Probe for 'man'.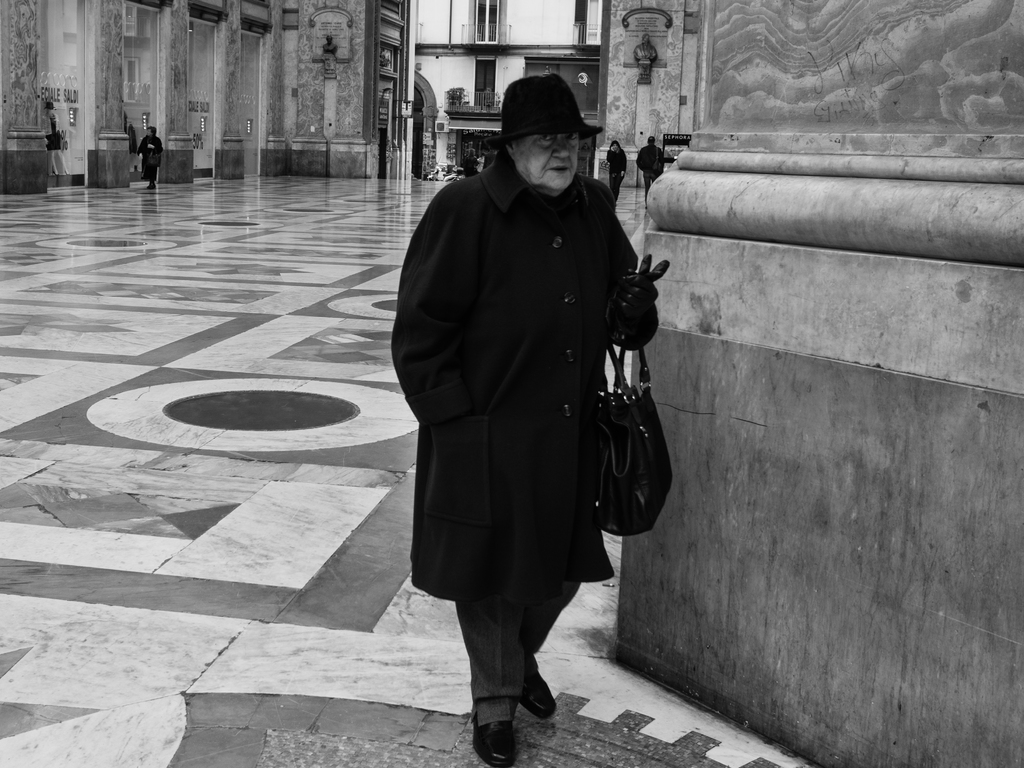
Probe result: {"x1": 633, "y1": 135, "x2": 663, "y2": 199}.
